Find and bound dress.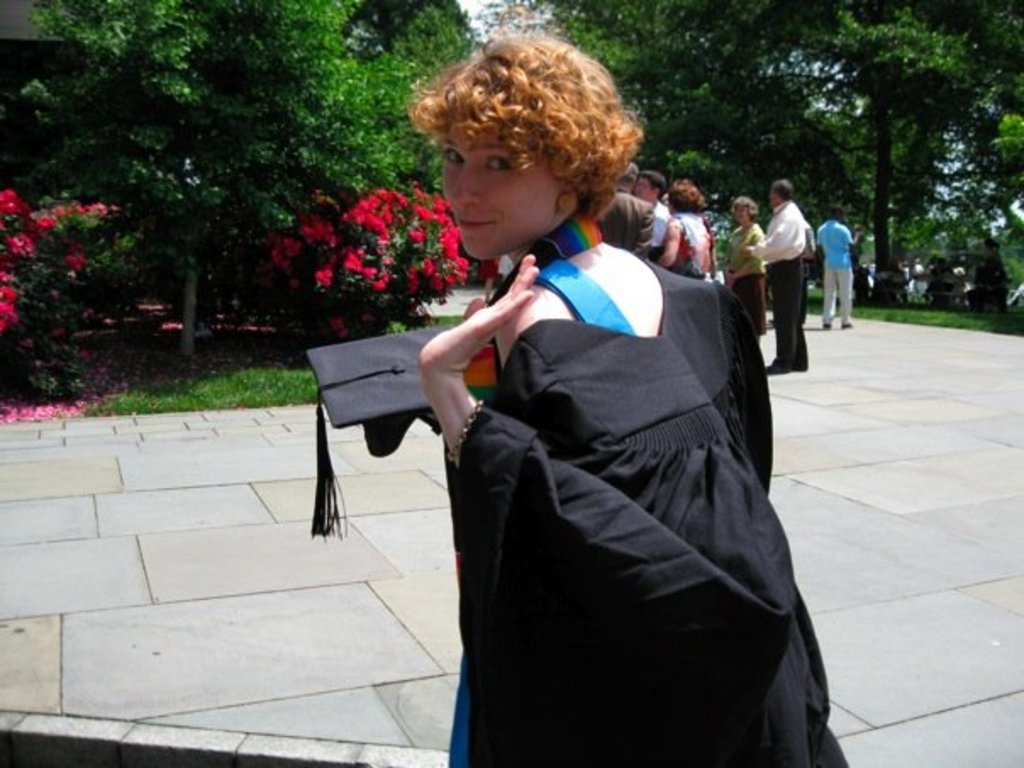
Bound: bbox(724, 222, 768, 337).
